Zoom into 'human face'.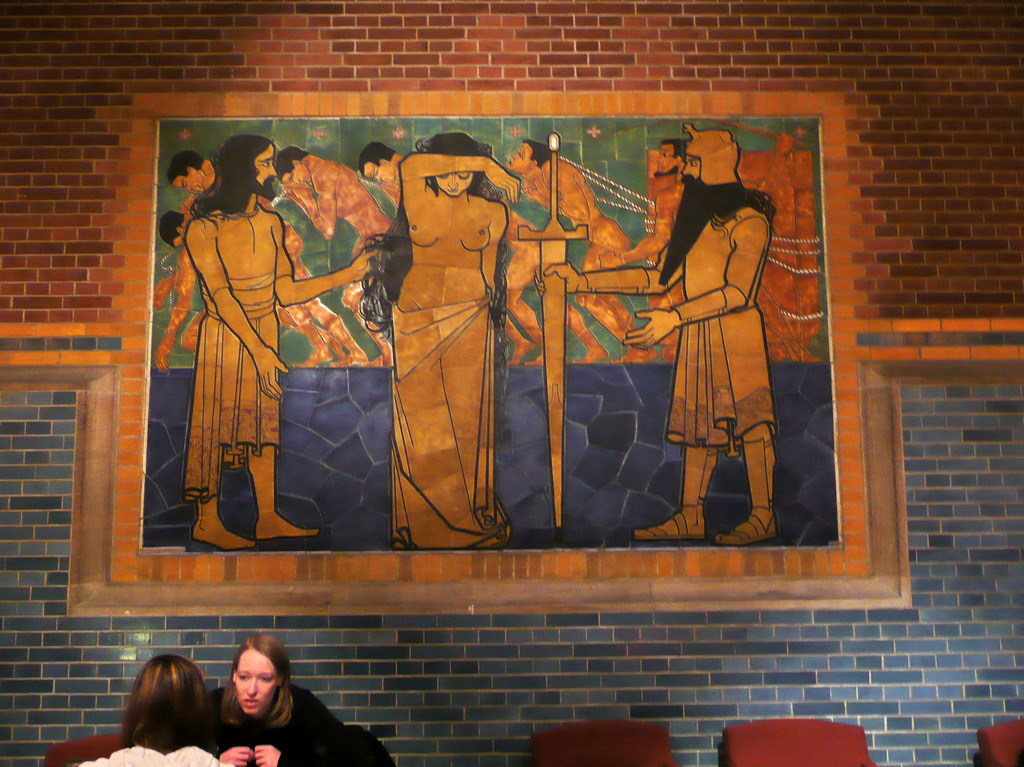
Zoom target: {"x1": 174, "y1": 166, "x2": 203, "y2": 191}.
